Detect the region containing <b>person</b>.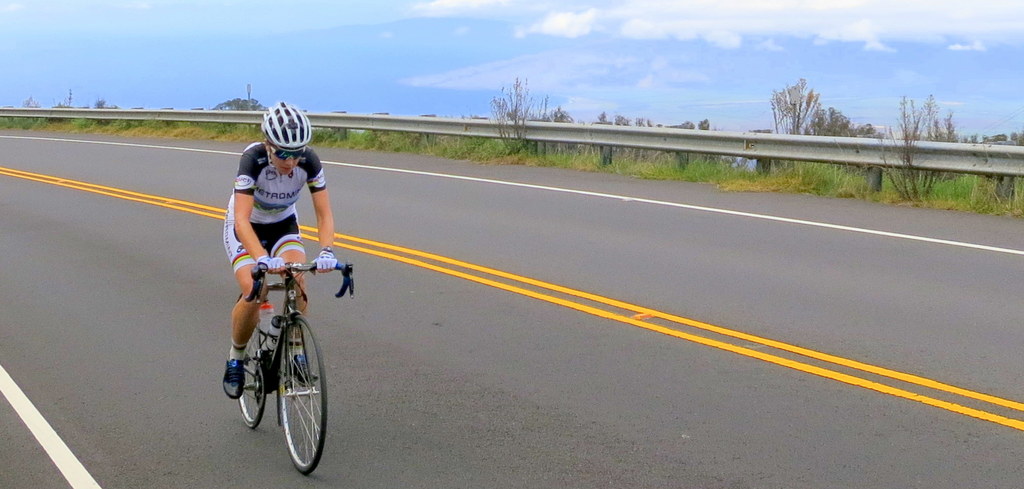
crop(217, 120, 331, 456).
